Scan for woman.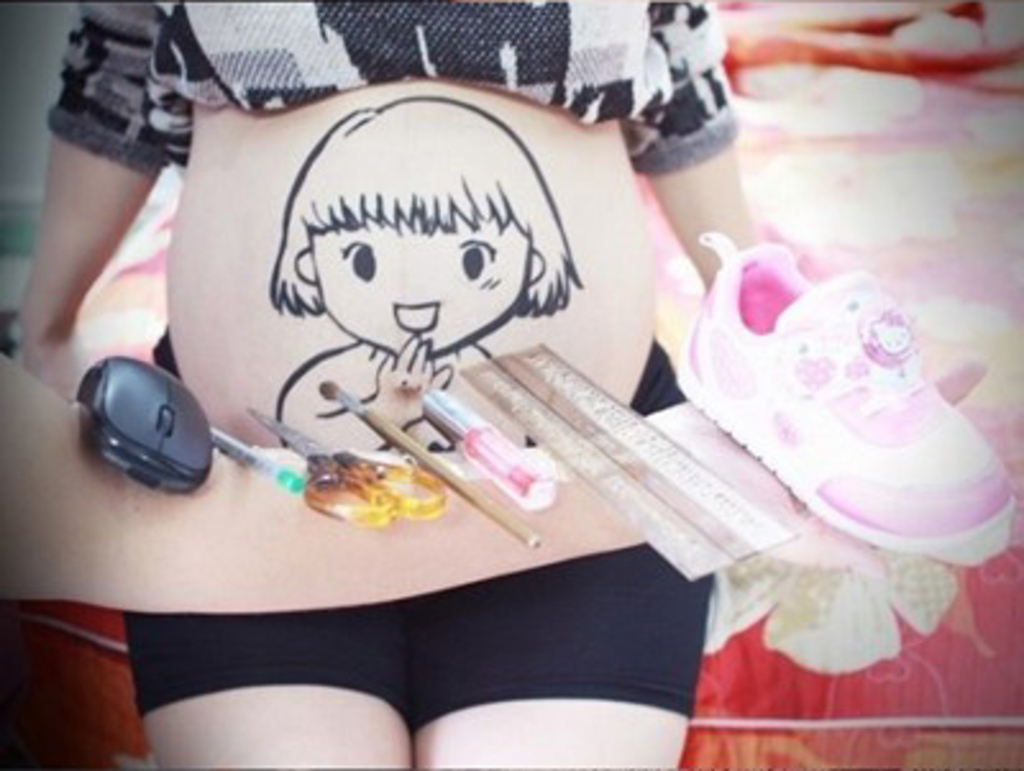
Scan result: [15,0,806,768].
